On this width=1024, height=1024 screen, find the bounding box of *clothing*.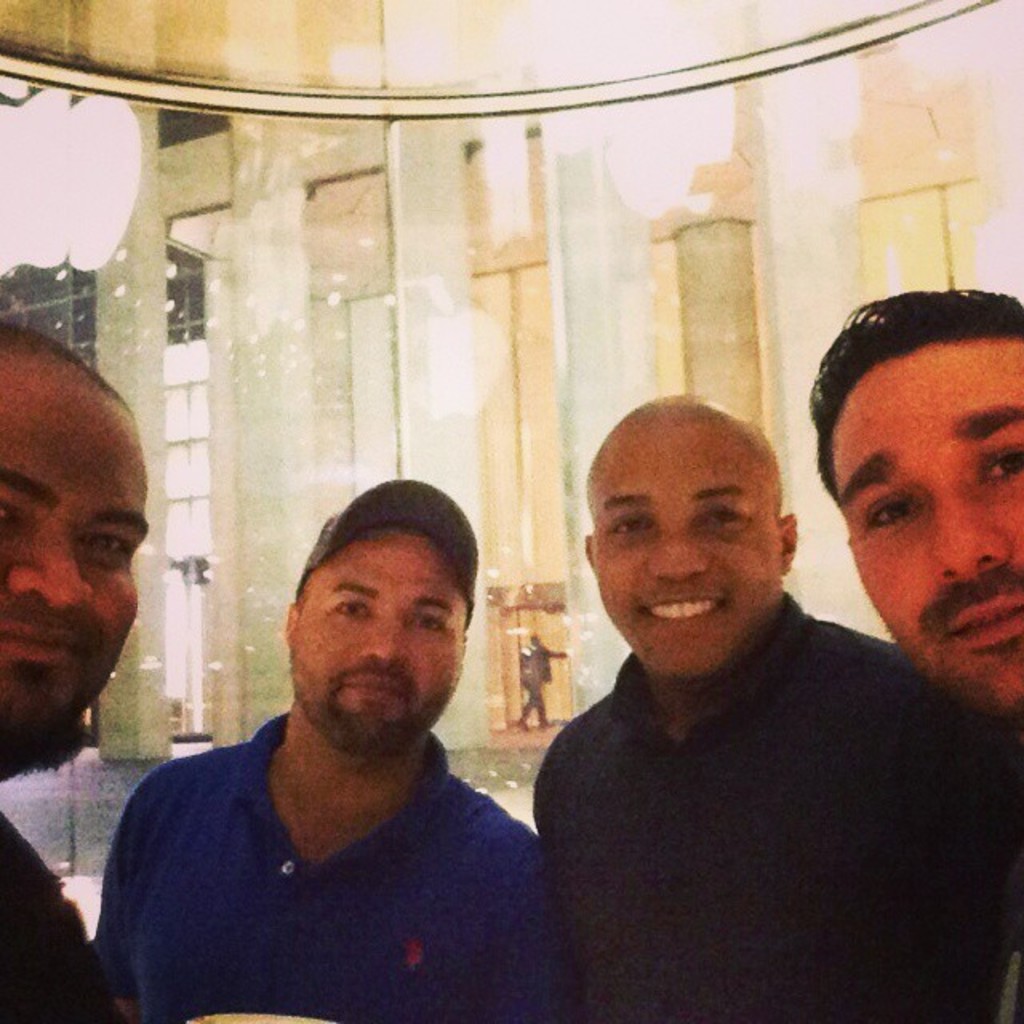
Bounding box: BBox(91, 694, 550, 1022).
